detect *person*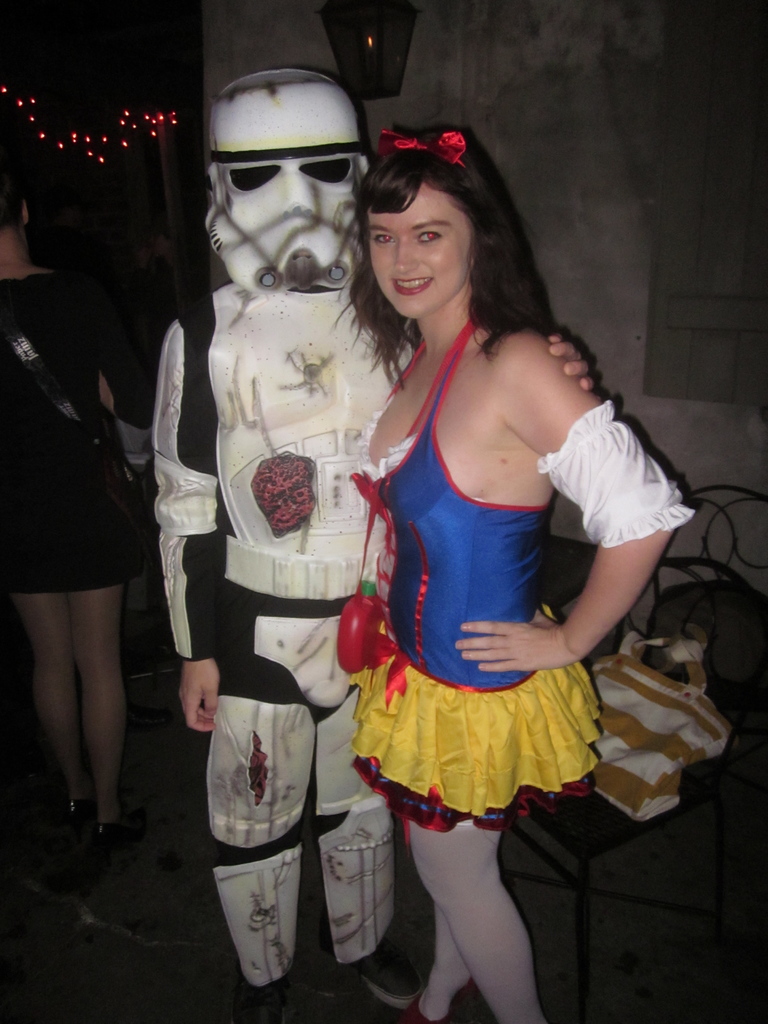
<box>172,61,604,1023</box>
